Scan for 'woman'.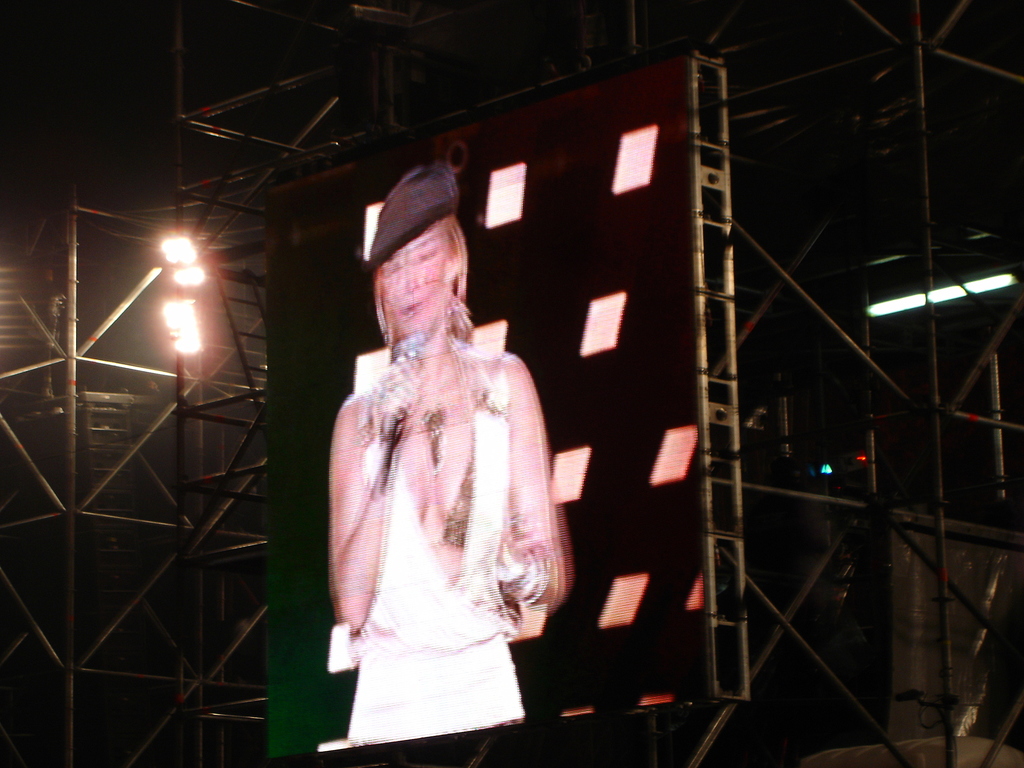
Scan result: box=[324, 152, 565, 744].
